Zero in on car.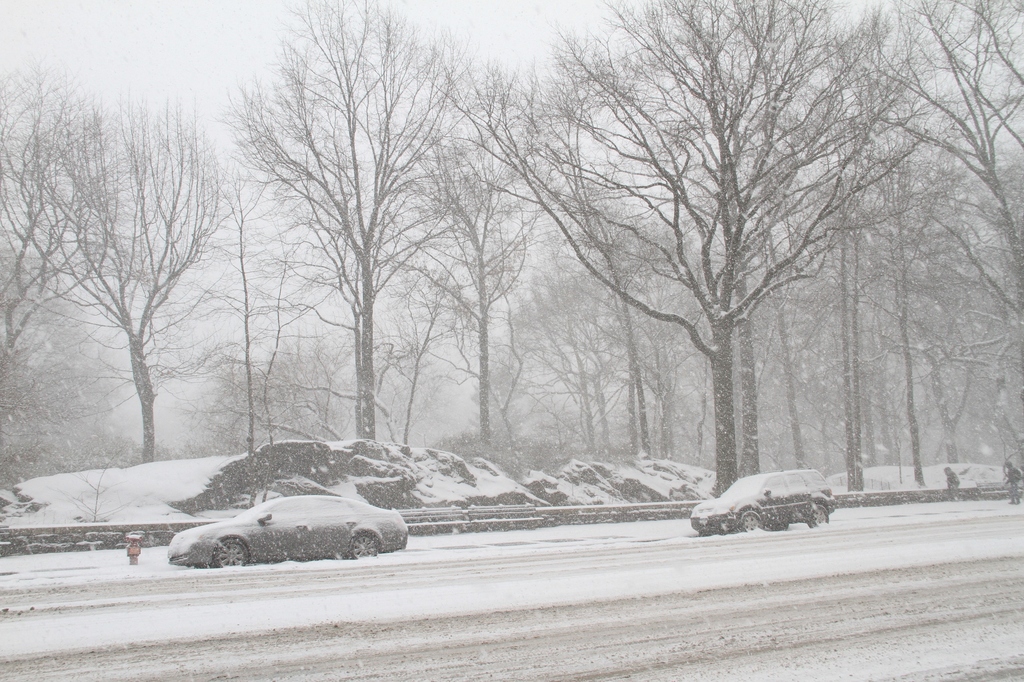
Zeroed in: bbox=[688, 472, 829, 543].
